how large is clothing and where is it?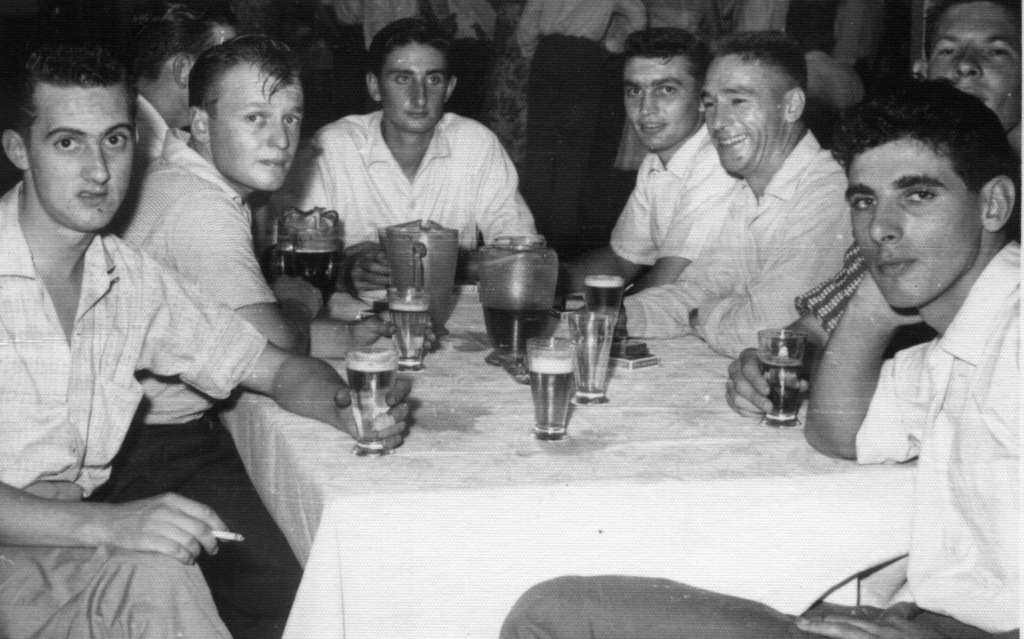
Bounding box: <box>423,0,489,113</box>.
